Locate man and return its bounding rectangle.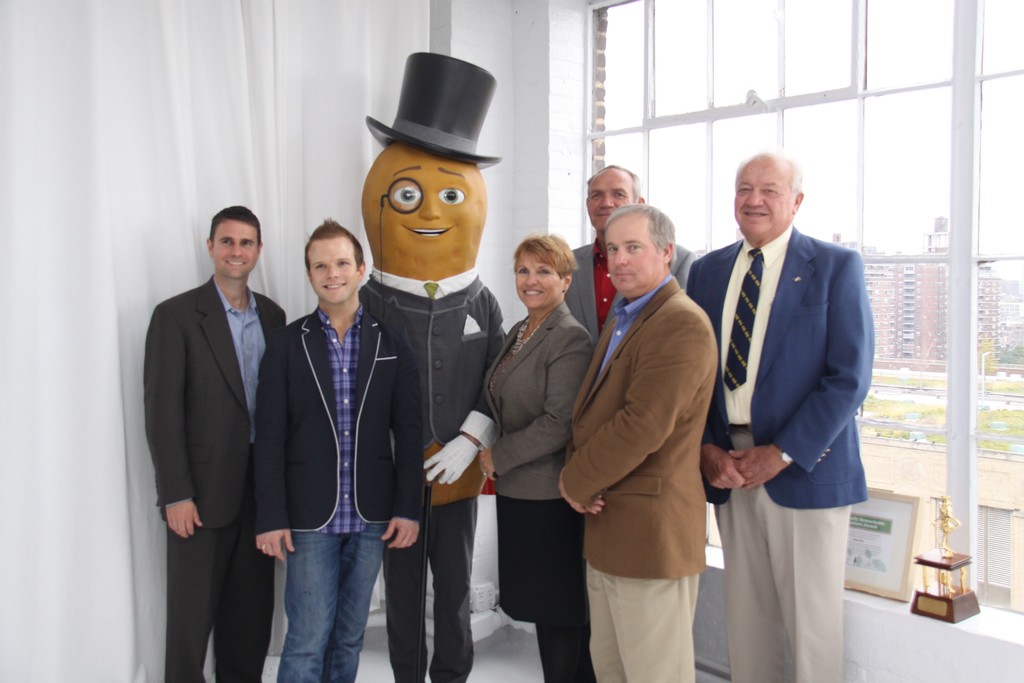
l=565, t=162, r=698, b=345.
